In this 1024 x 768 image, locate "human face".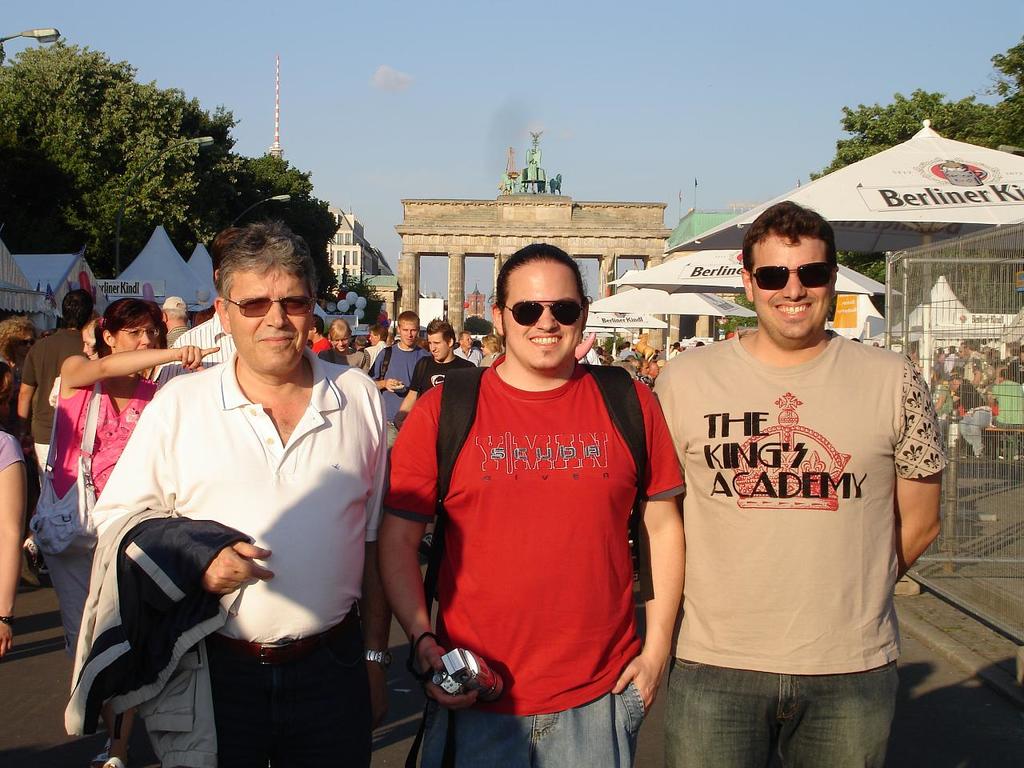
Bounding box: [left=226, top=262, right=318, bottom=378].
